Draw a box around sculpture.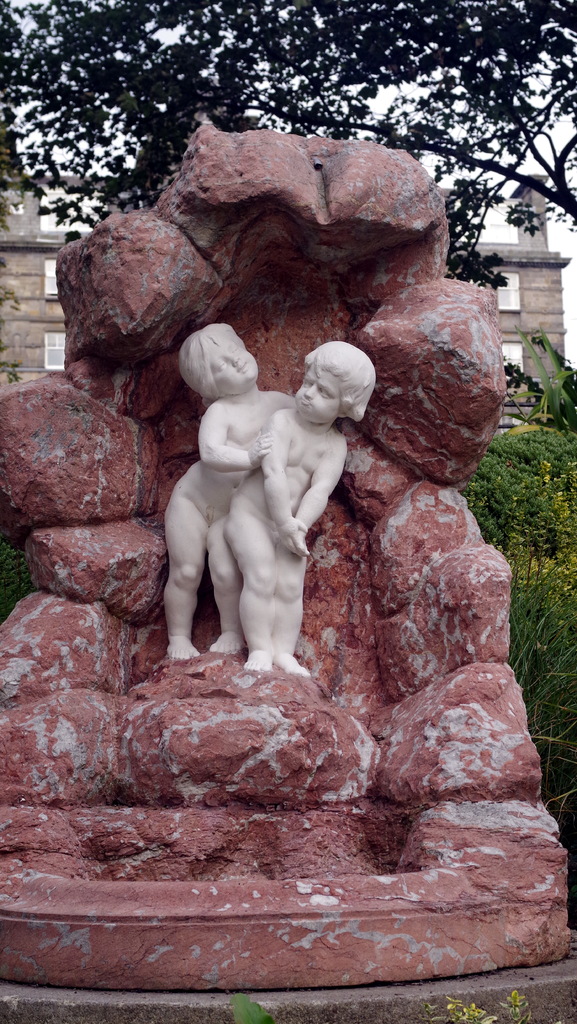
149 312 386 685.
